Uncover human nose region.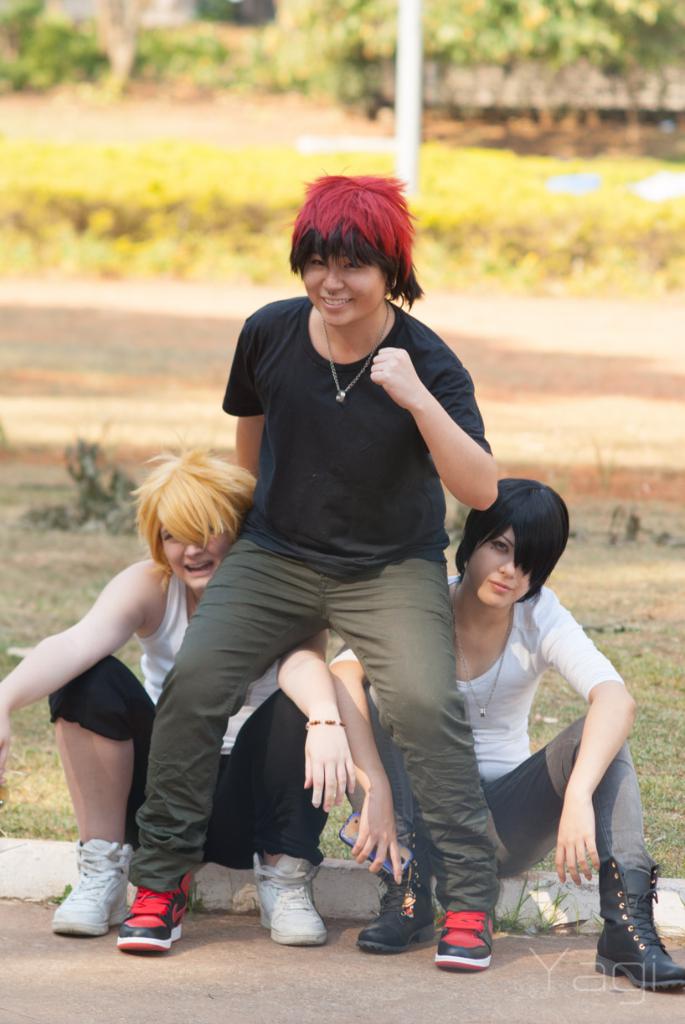
Uncovered: [x1=325, y1=266, x2=346, y2=292].
